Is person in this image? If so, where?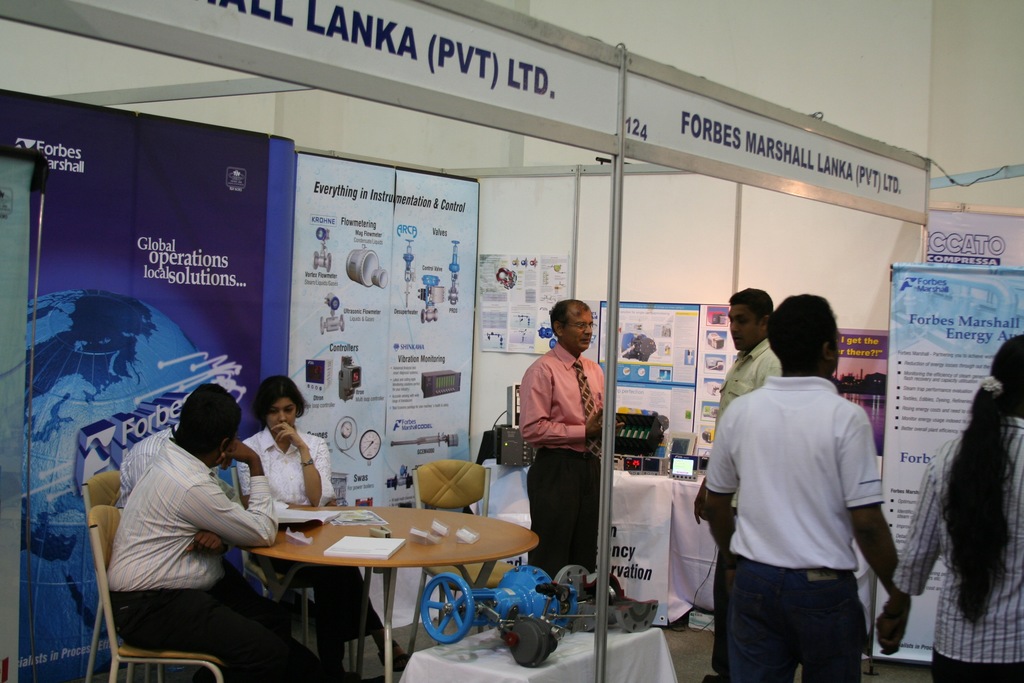
Yes, at l=239, t=375, r=410, b=682.
